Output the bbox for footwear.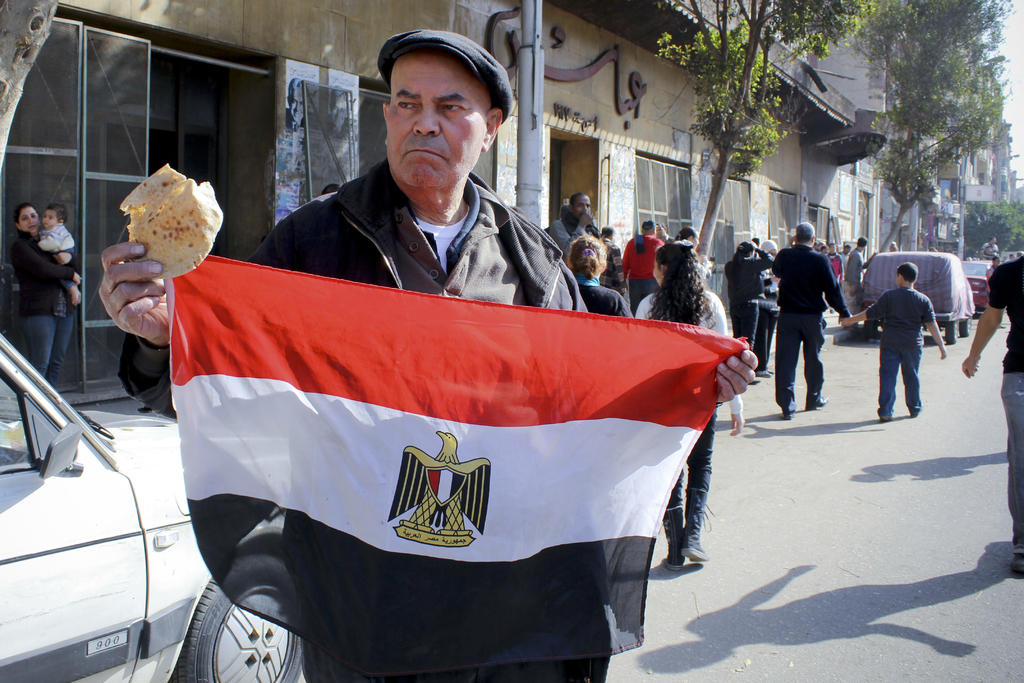
BBox(807, 393, 827, 409).
